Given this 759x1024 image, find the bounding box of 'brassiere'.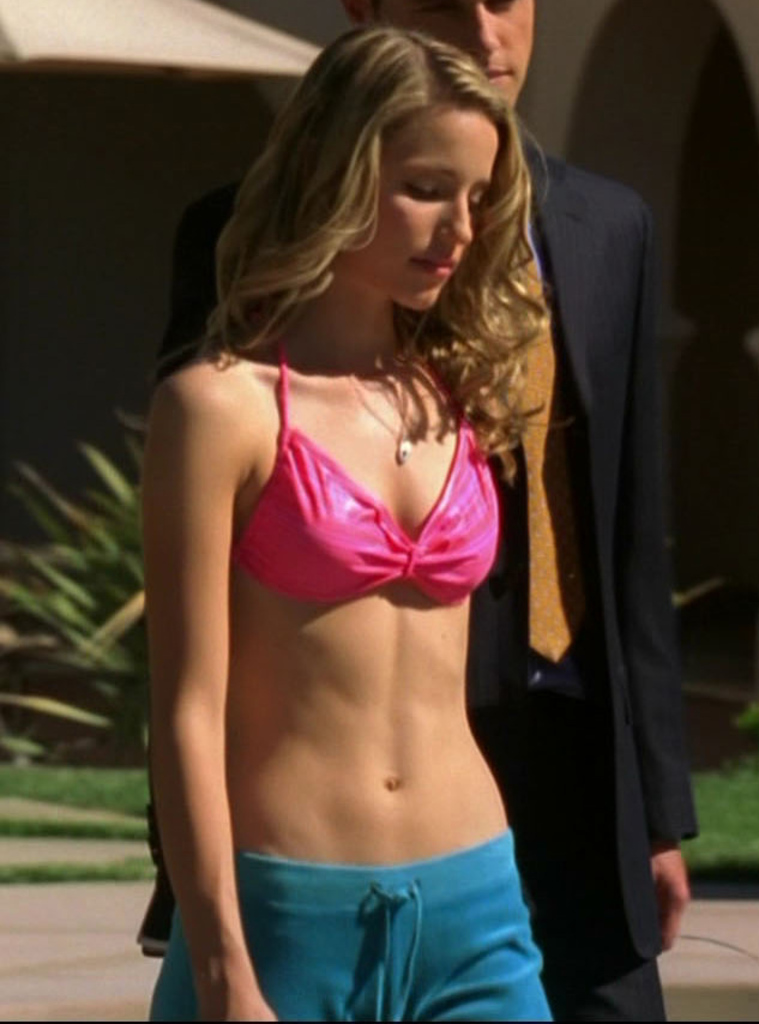
239, 348, 520, 661.
